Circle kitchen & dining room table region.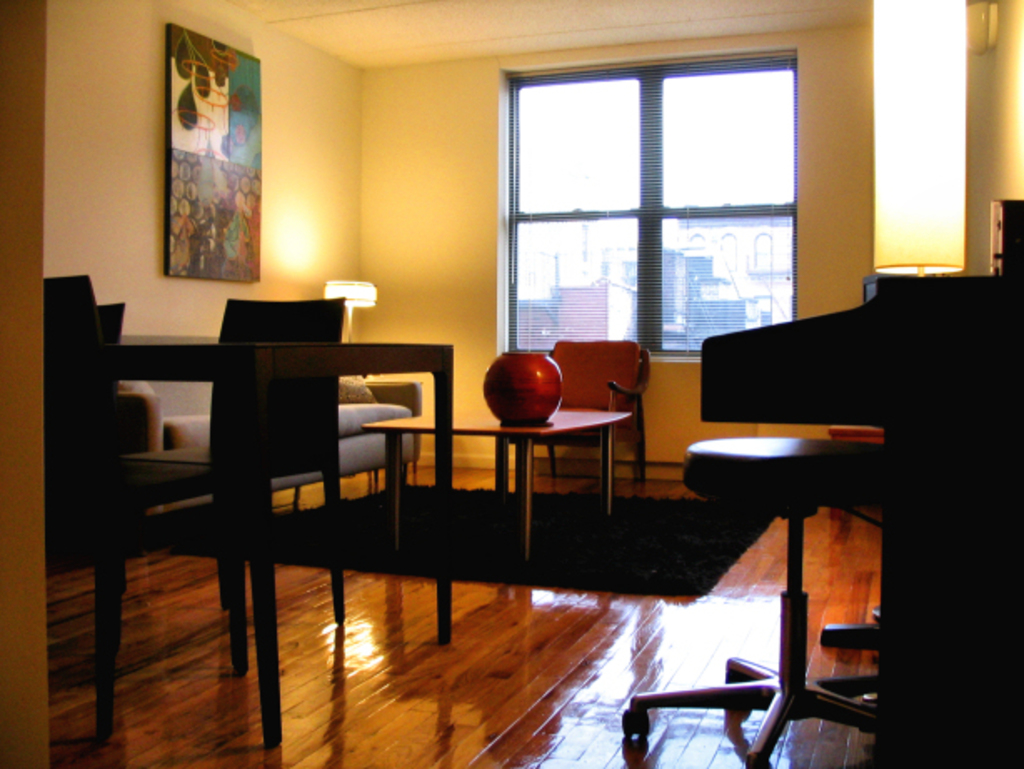
Region: {"left": 98, "top": 335, "right": 454, "bottom": 752}.
